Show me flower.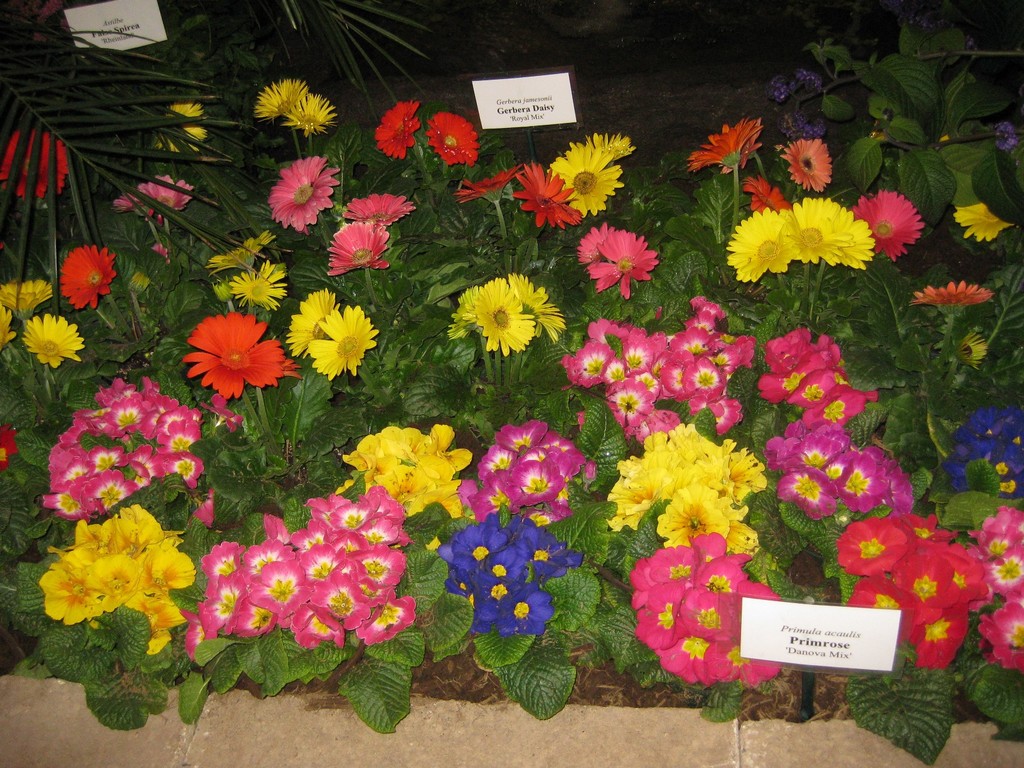
flower is here: 0:131:69:198.
